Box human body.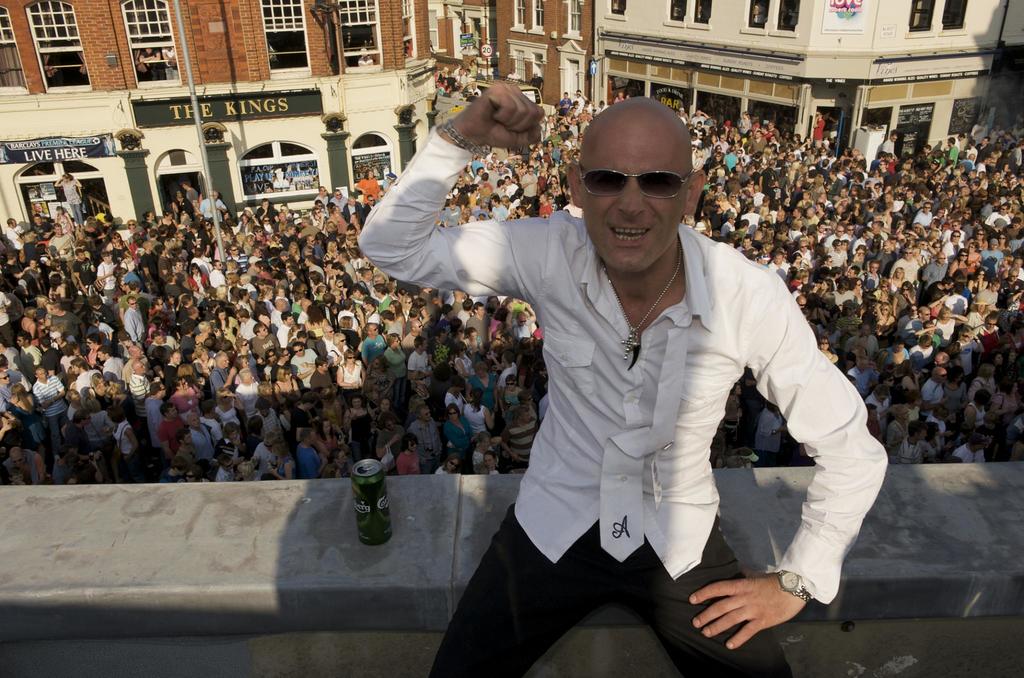
pyautogui.locateOnScreen(208, 355, 236, 396).
